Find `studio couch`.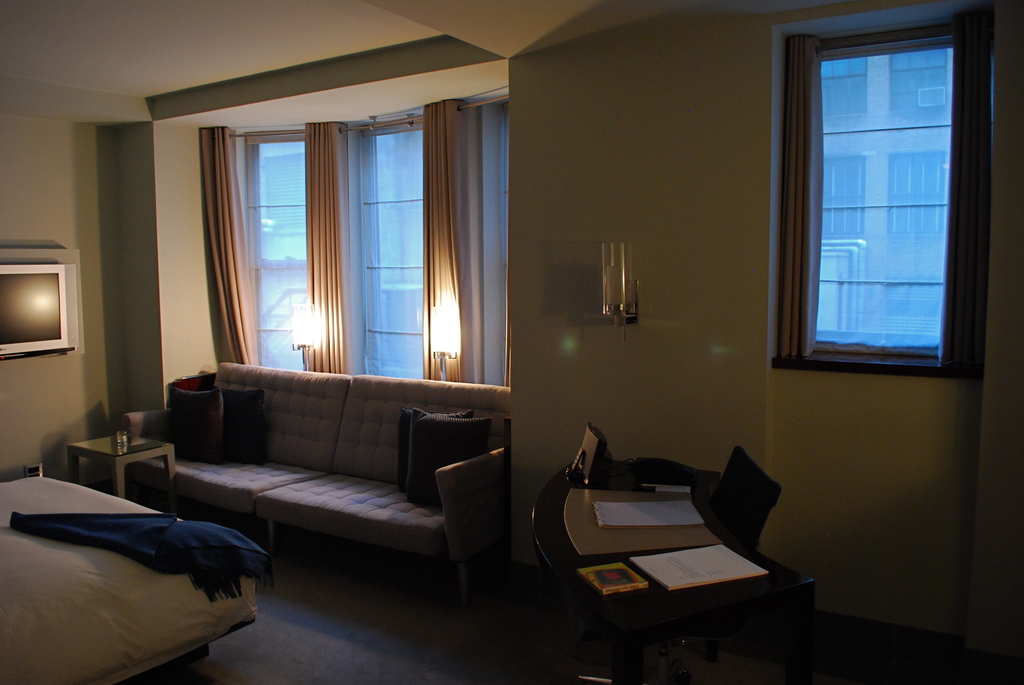
143,358,522,613.
